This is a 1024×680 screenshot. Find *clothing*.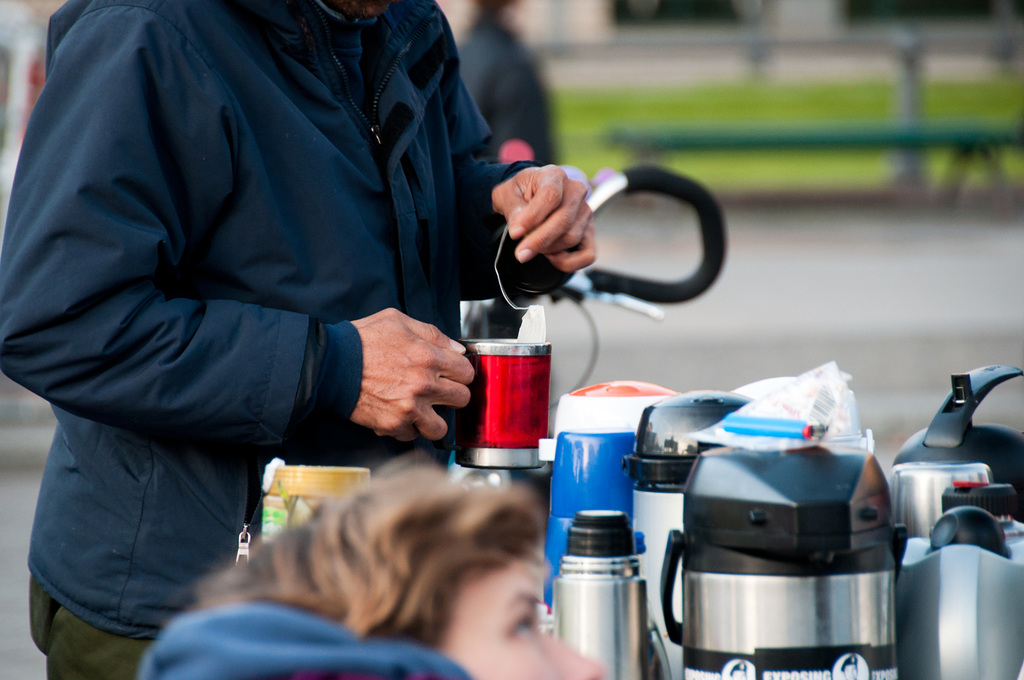
Bounding box: bbox=[34, 0, 592, 611].
